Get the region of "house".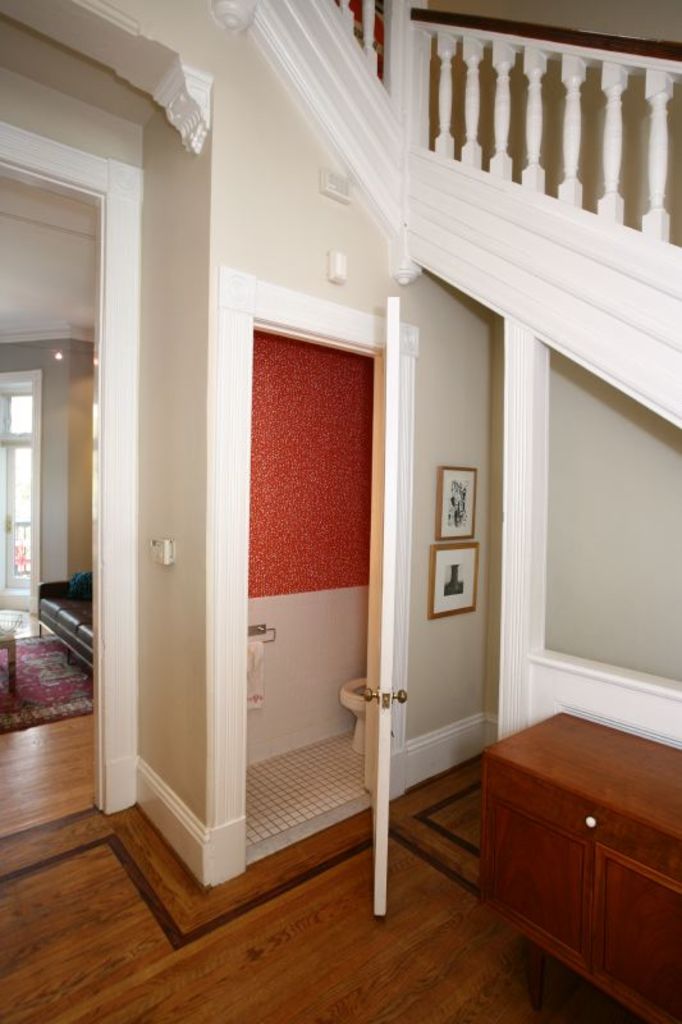
[x1=0, y1=0, x2=681, y2=1023].
